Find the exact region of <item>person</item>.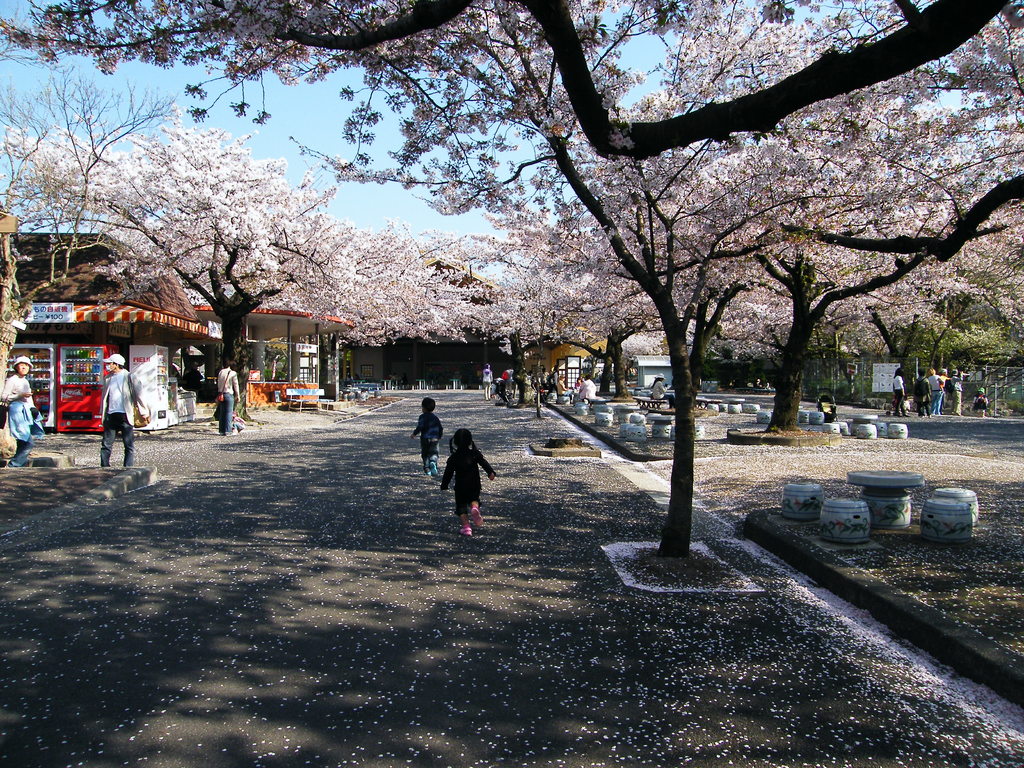
Exact region: (555, 376, 570, 394).
